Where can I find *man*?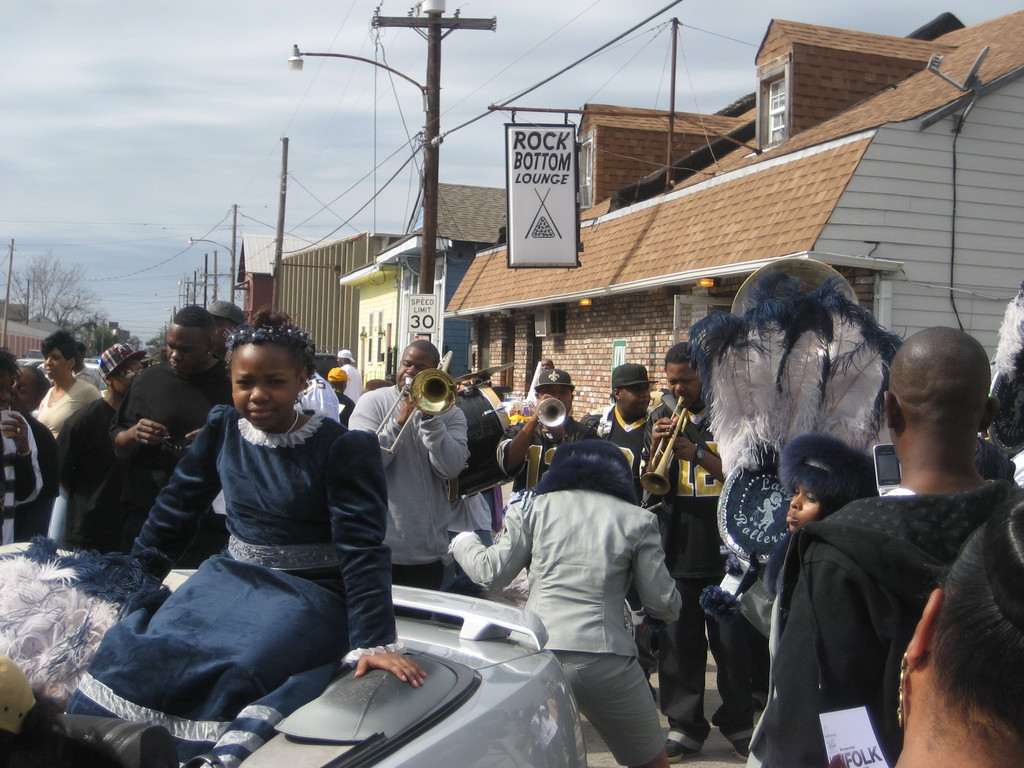
You can find it at (541, 357, 554, 374).
